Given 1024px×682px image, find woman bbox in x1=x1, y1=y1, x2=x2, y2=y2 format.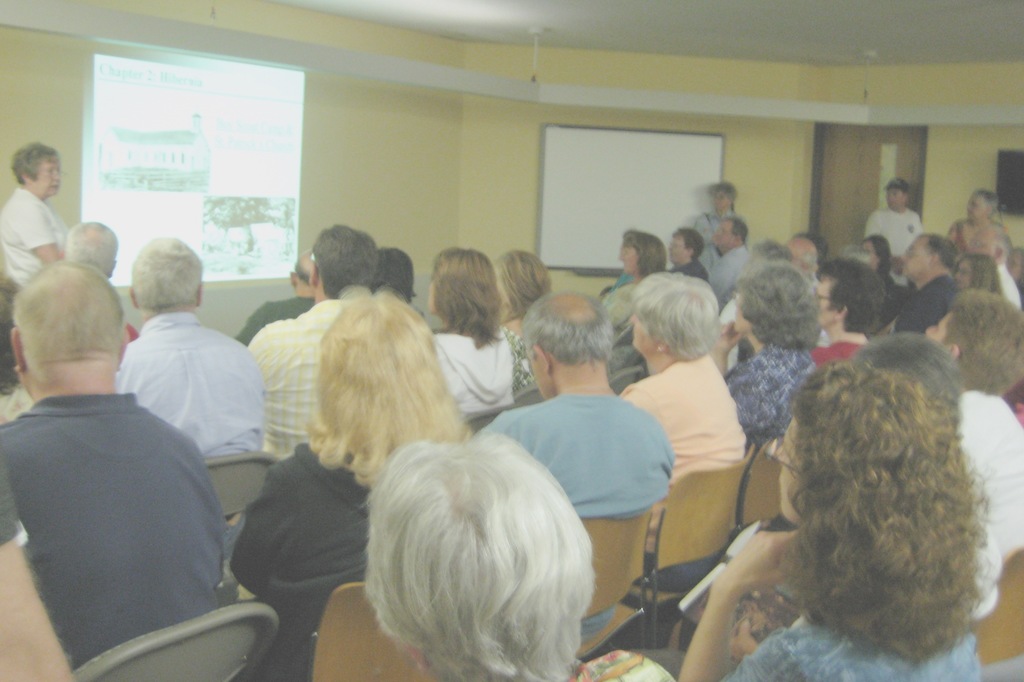
x1=710, y1=327, x2=1014, y2=675.
